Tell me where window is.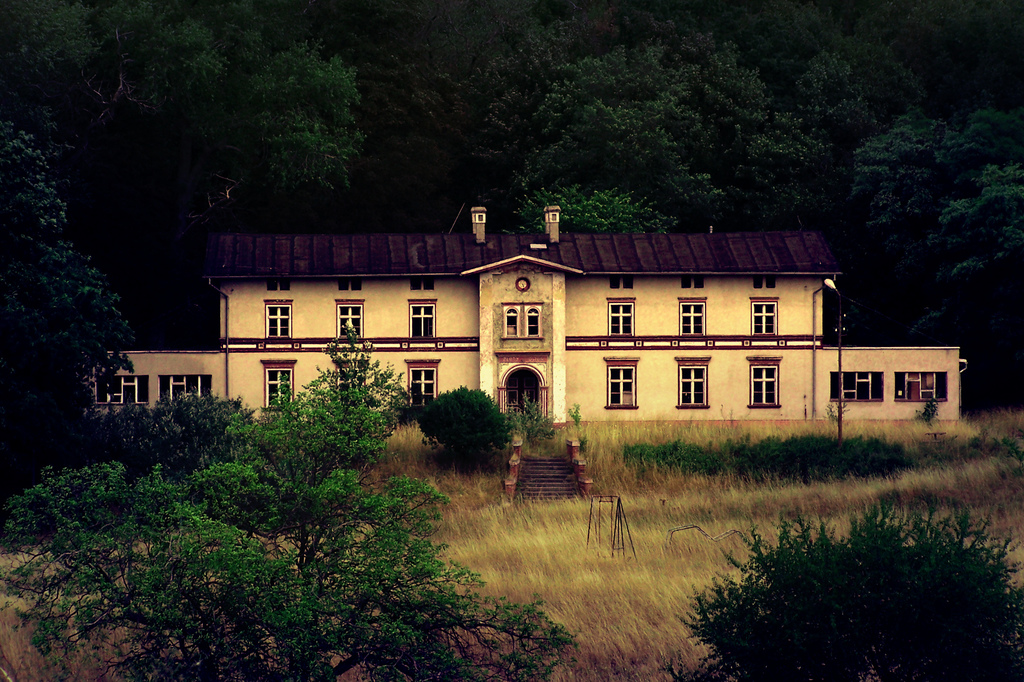
window is at (left=336, top=361, right=366, bottom=403).
